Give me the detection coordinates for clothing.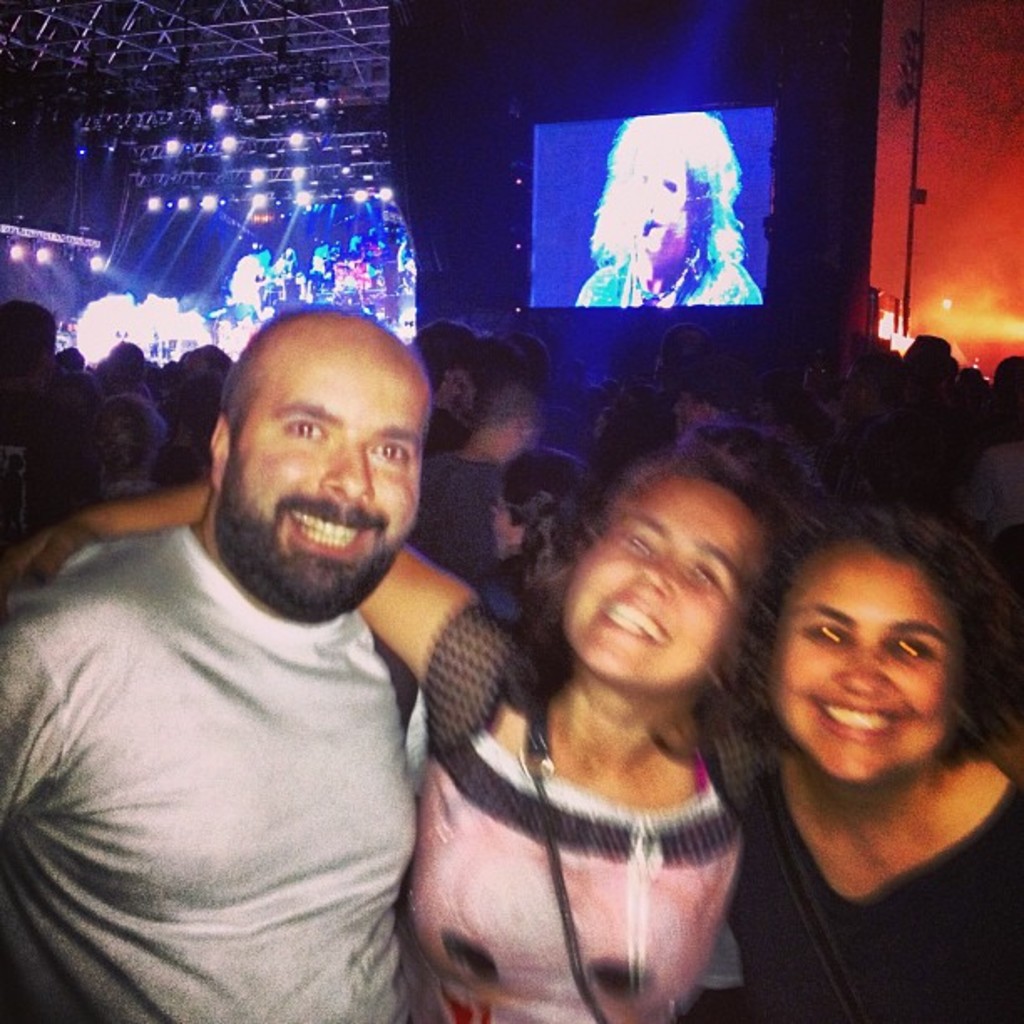
detection(574, 248, 765, 308).
